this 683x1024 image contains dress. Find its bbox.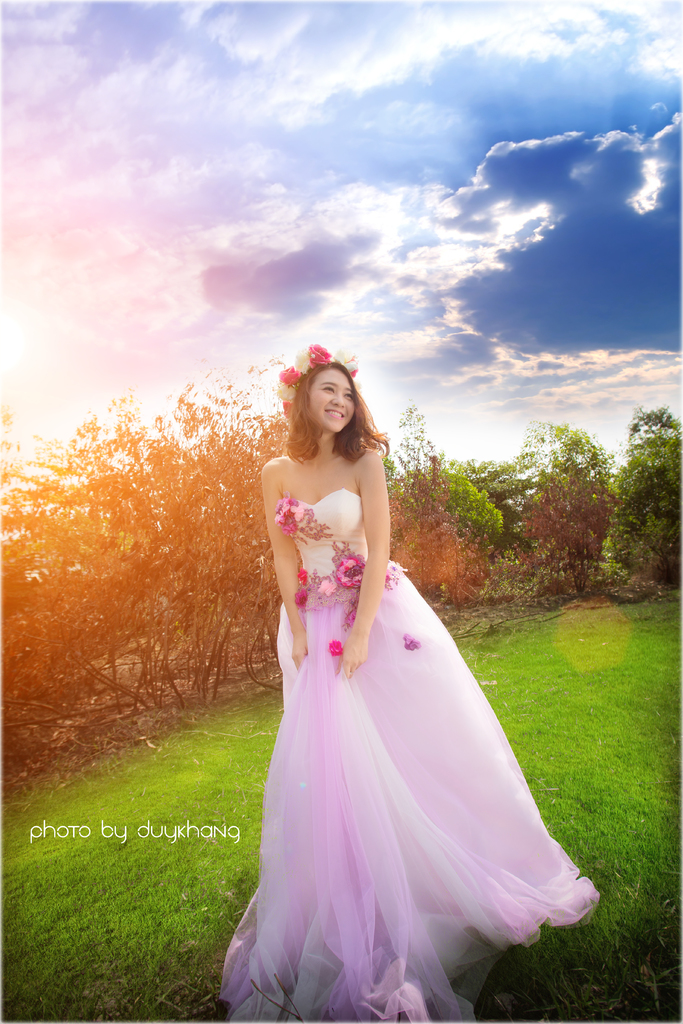
213/479/599/1020.
